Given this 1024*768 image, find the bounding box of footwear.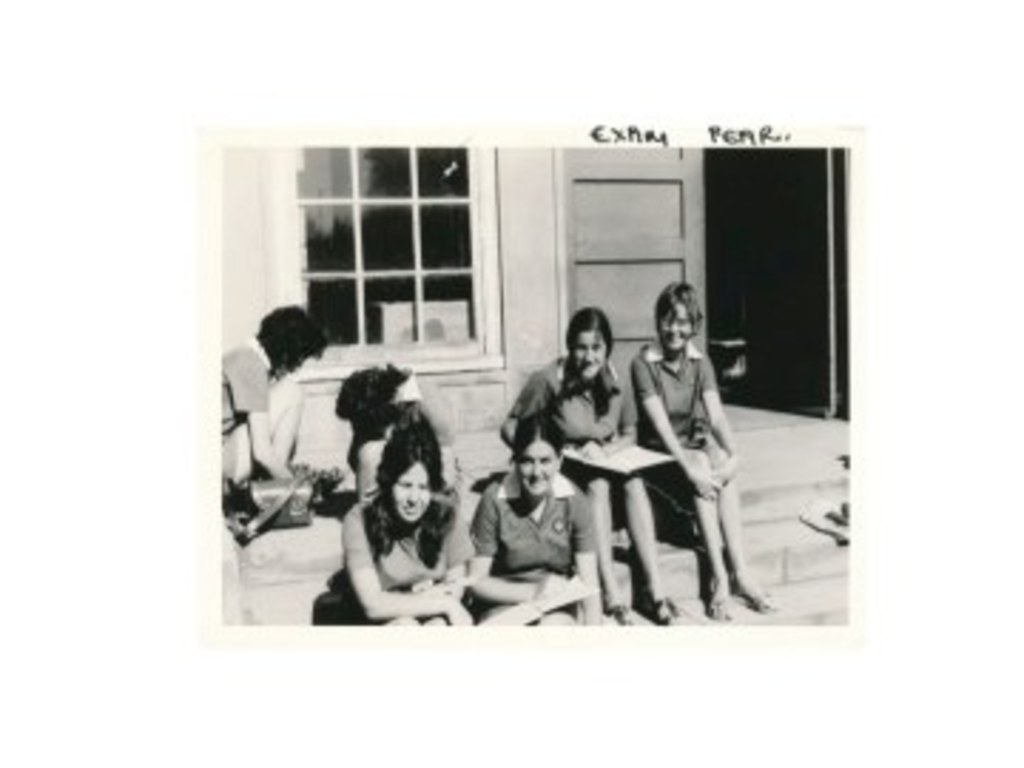
603/600/637/626.
